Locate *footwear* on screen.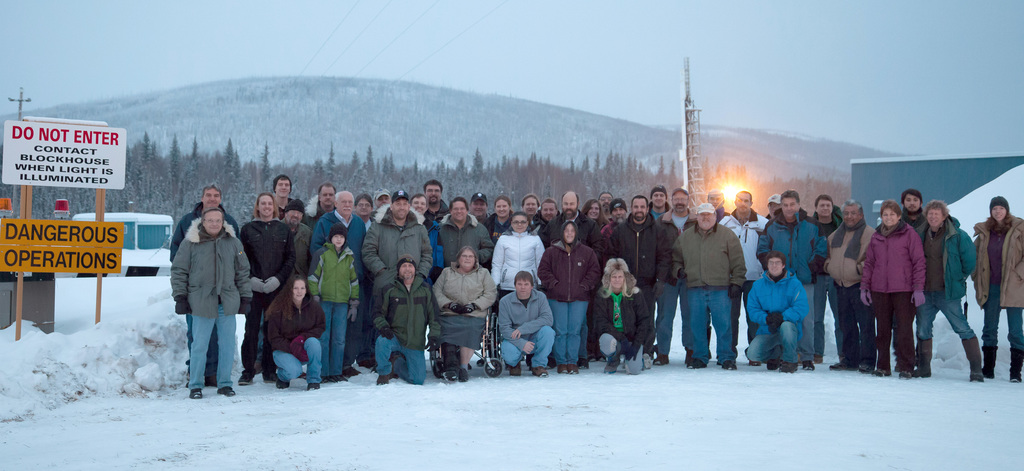
On screen at detection(306, 383, 324, 390).
